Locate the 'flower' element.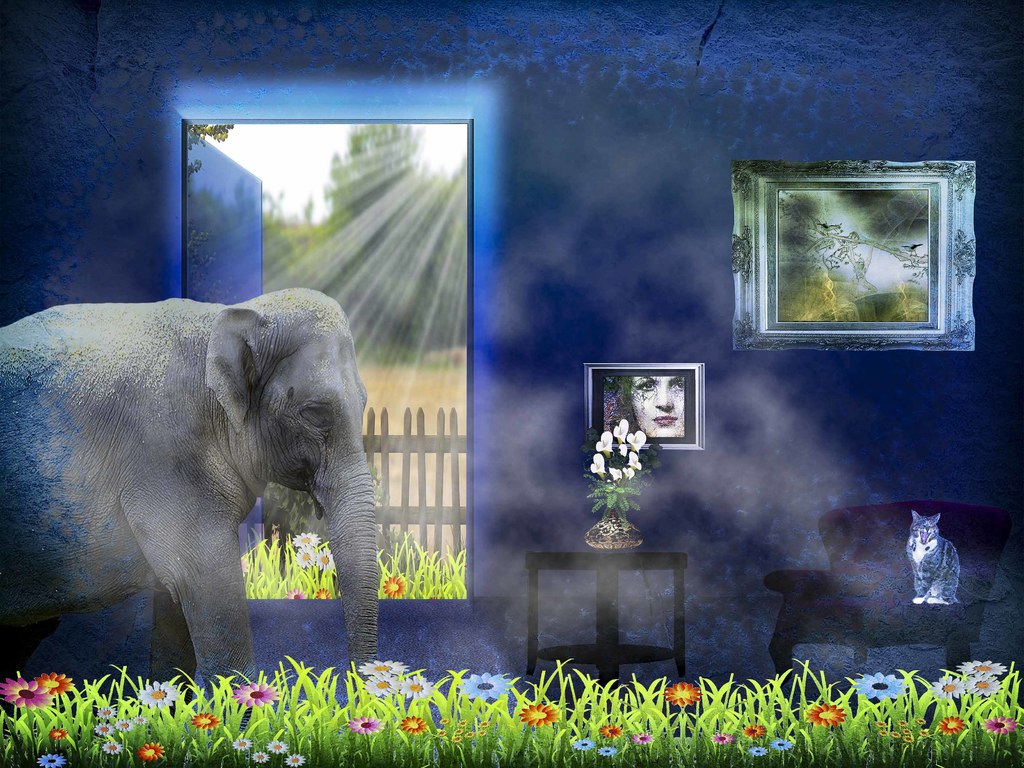
Element bbox: [50, 725, 66, 737].
